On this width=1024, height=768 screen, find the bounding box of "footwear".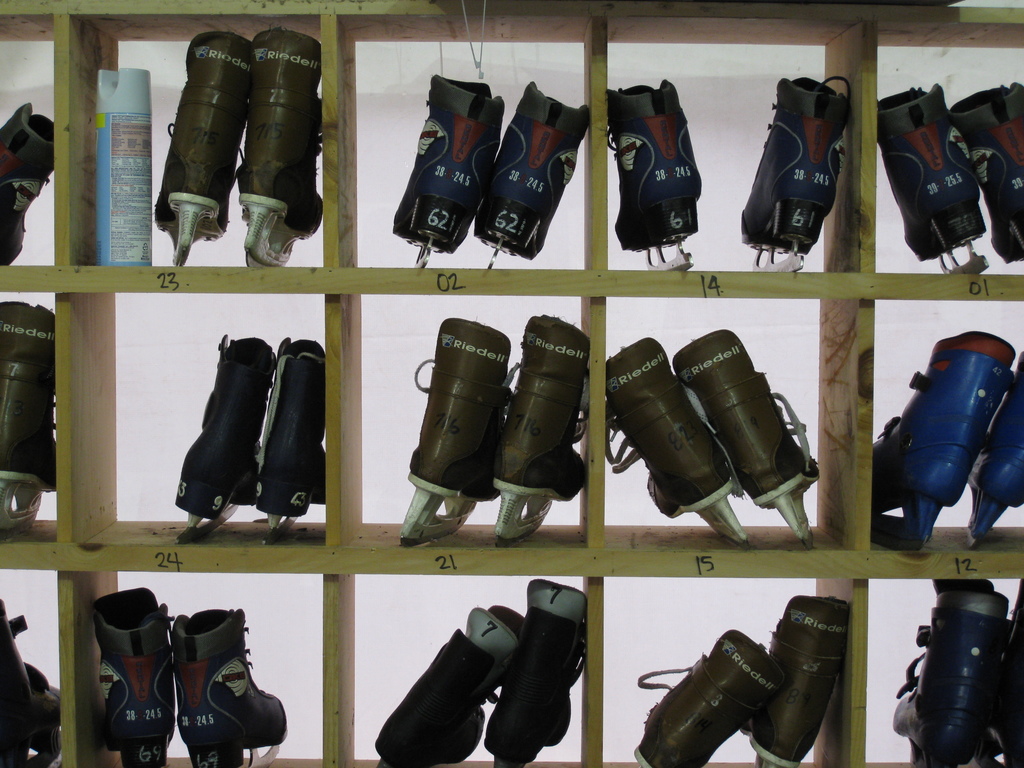
Bounding box: left=253, top=333, right=329, bottom=545.
